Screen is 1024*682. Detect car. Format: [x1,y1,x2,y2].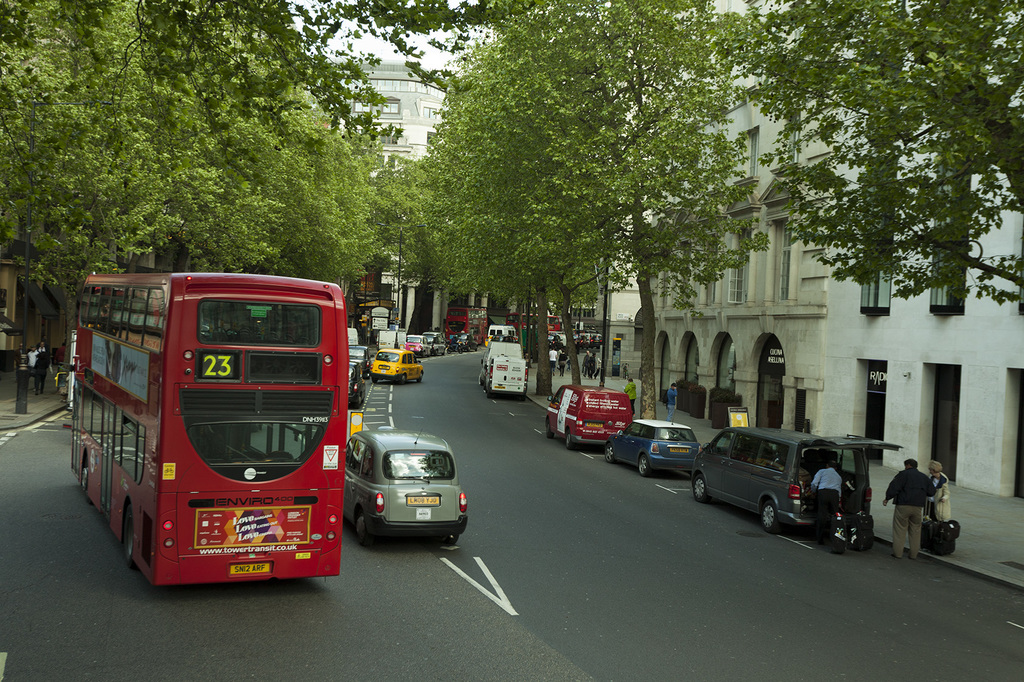
[349,344,374,373].
